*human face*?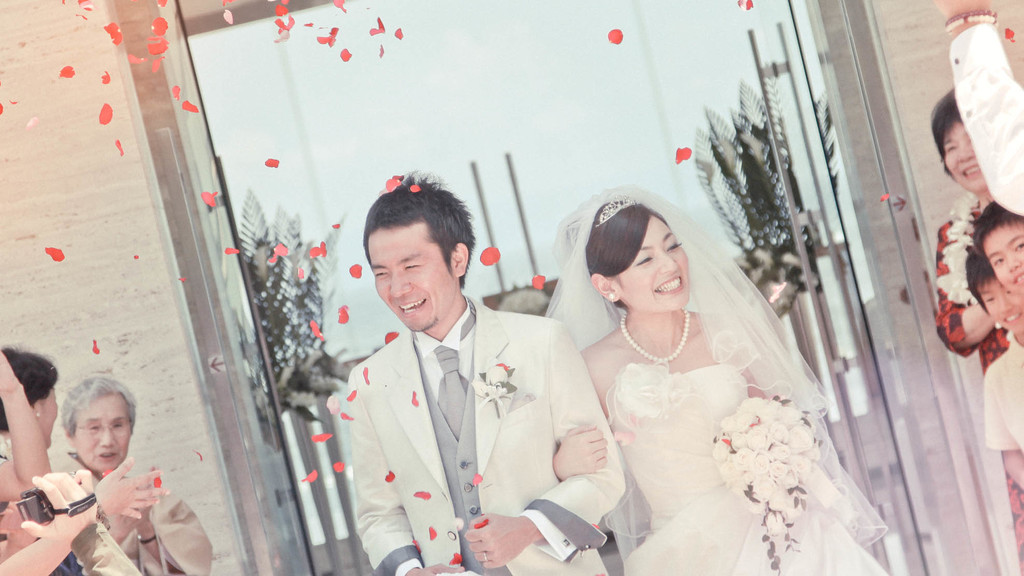
bbox=(68, 392, 134, 471)
